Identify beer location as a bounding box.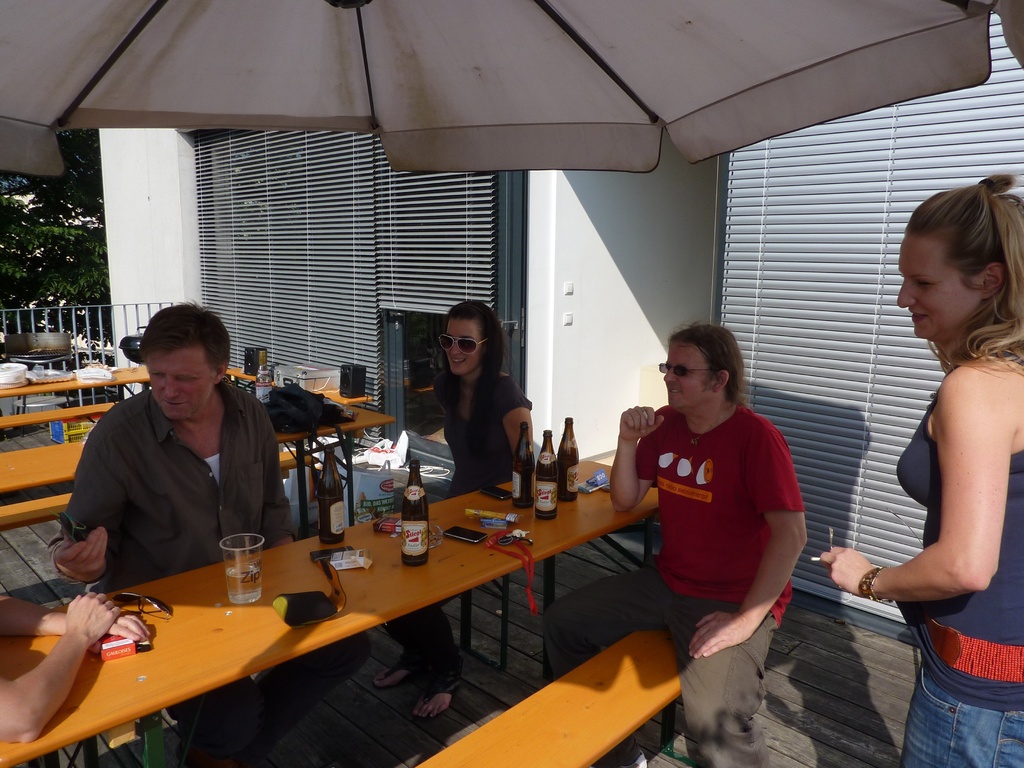
221,531,260,604.
